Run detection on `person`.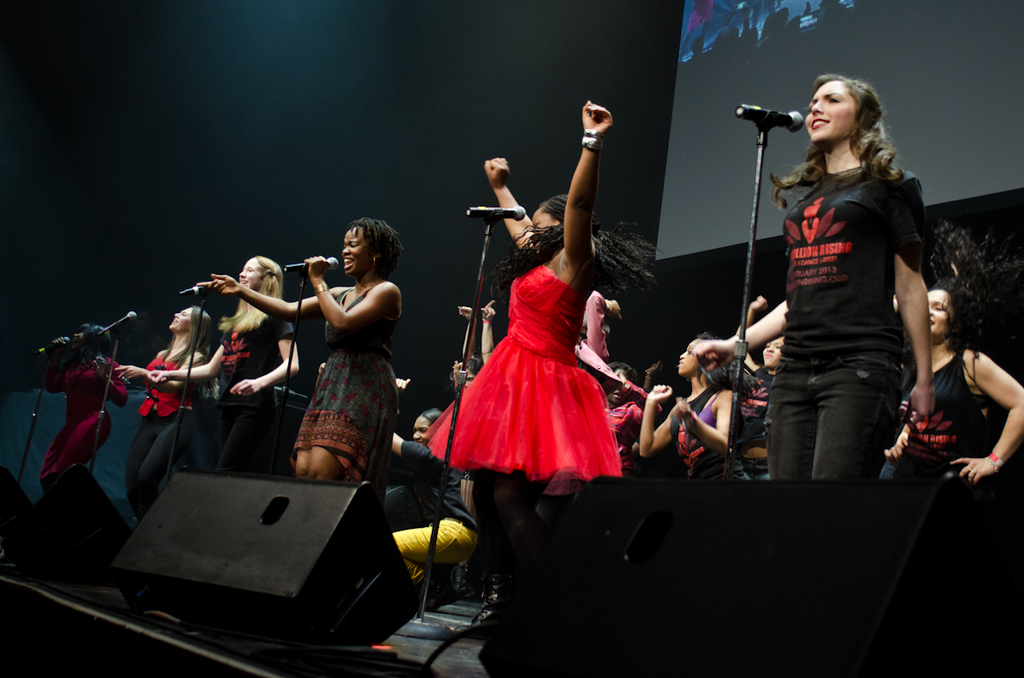
Result: BBox(636, 328, 756, 477).
